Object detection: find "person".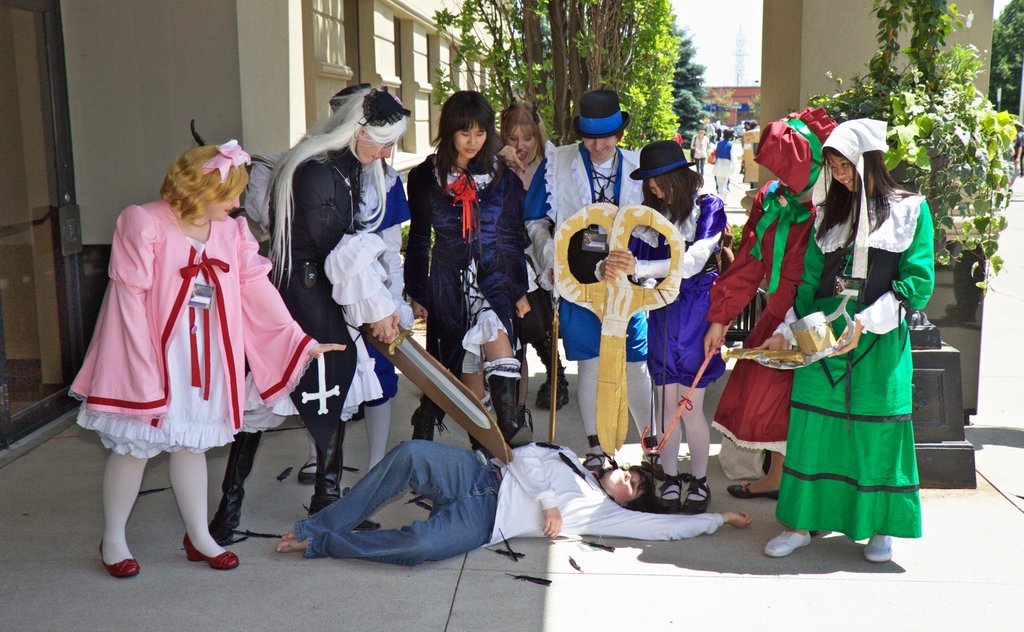
484,104,561,418.
